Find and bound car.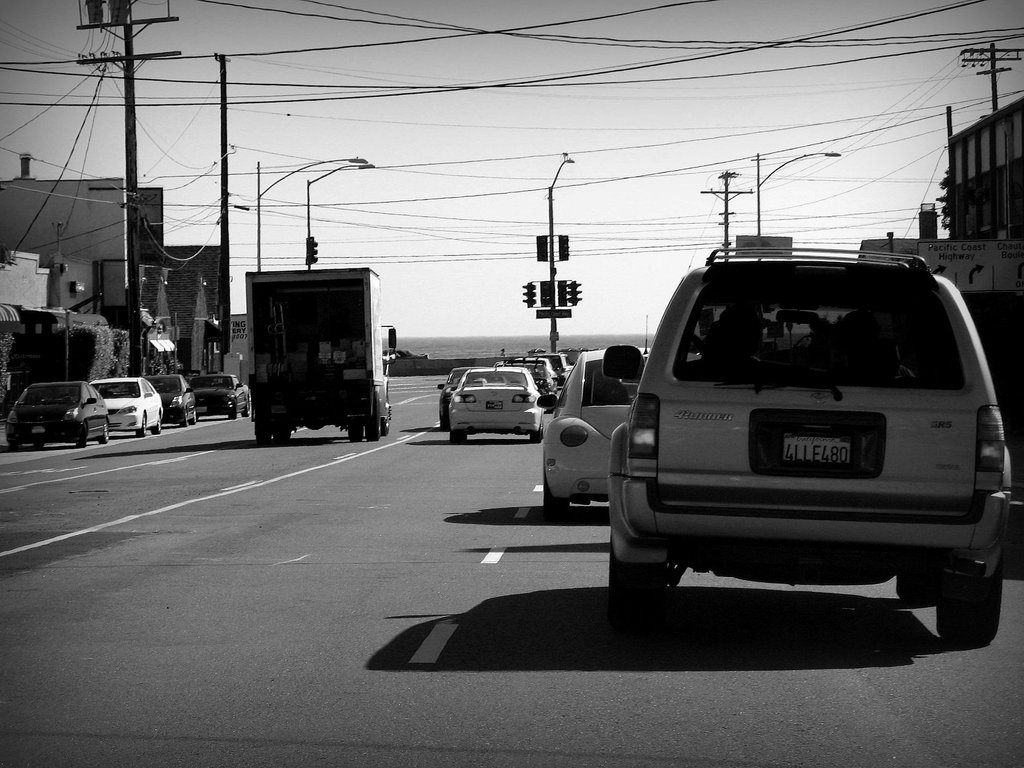
Bound: 1 380 113 452.
